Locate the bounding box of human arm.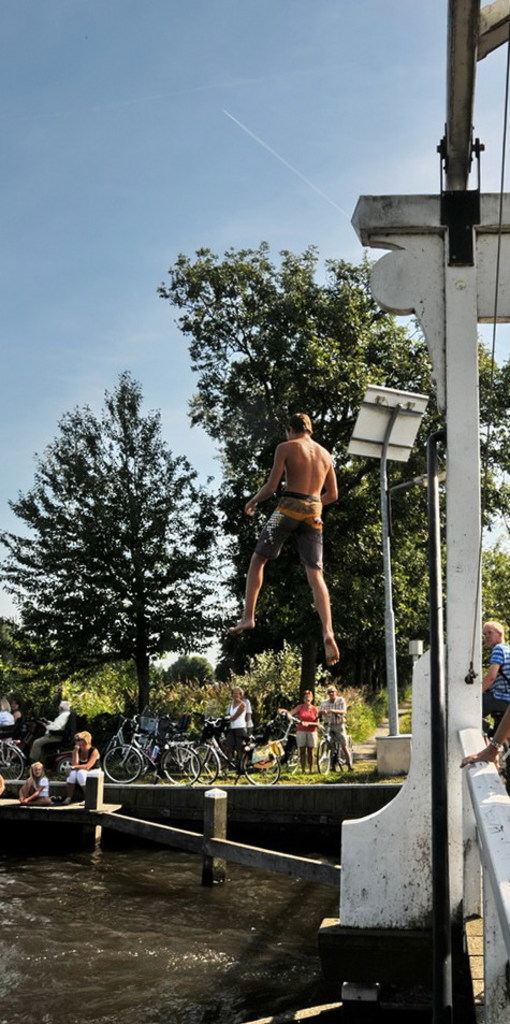
Bounding box: bbox=[329, 700, 347, 719].
